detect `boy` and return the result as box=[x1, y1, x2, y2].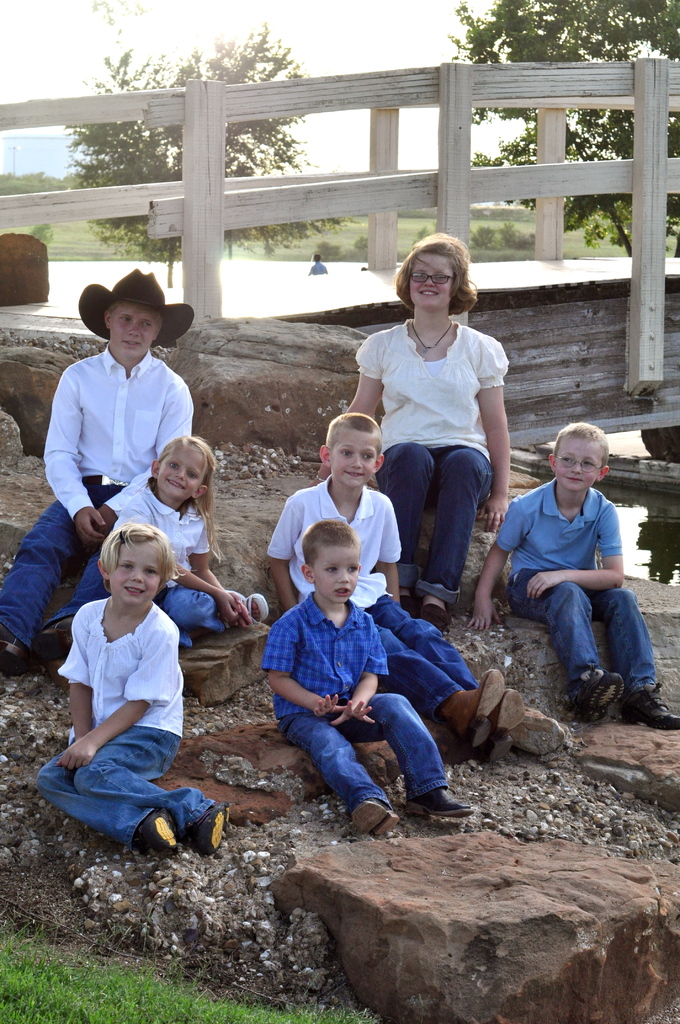
box=[257, 517, 465, 836].
